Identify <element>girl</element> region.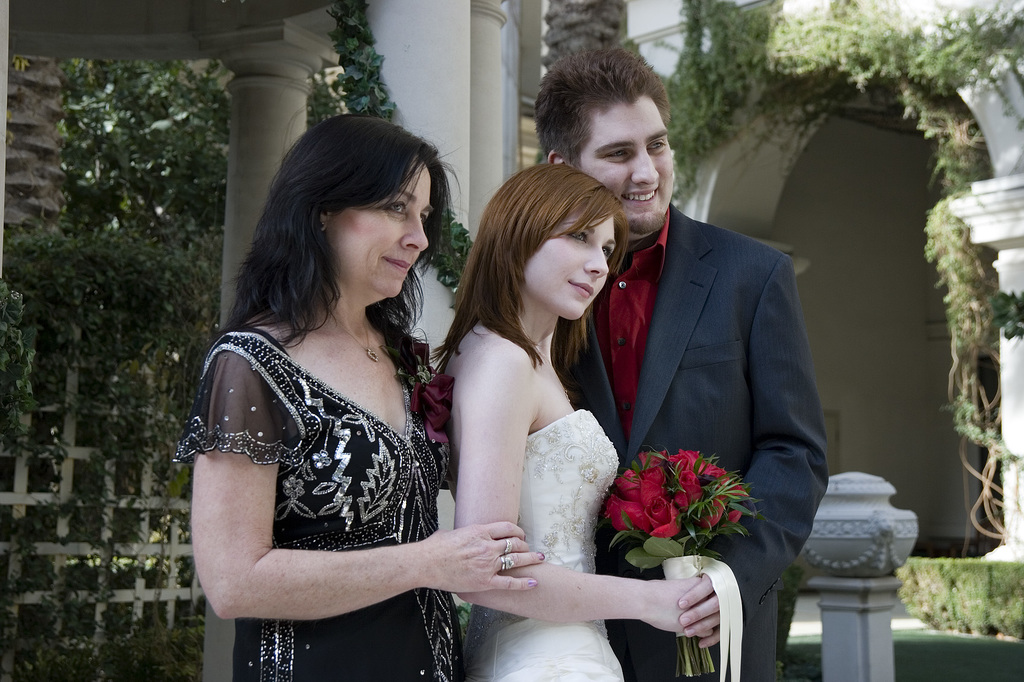
Region: rect(174, 111, 545, 681).
